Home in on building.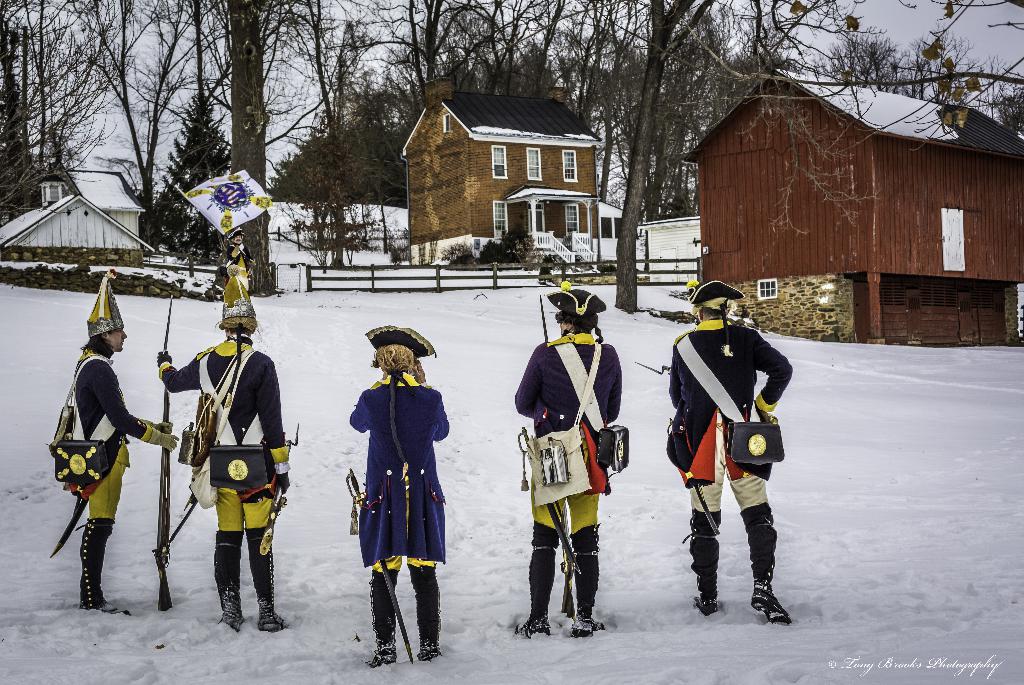
Homed in at rect(401, 76, 623, 271).
